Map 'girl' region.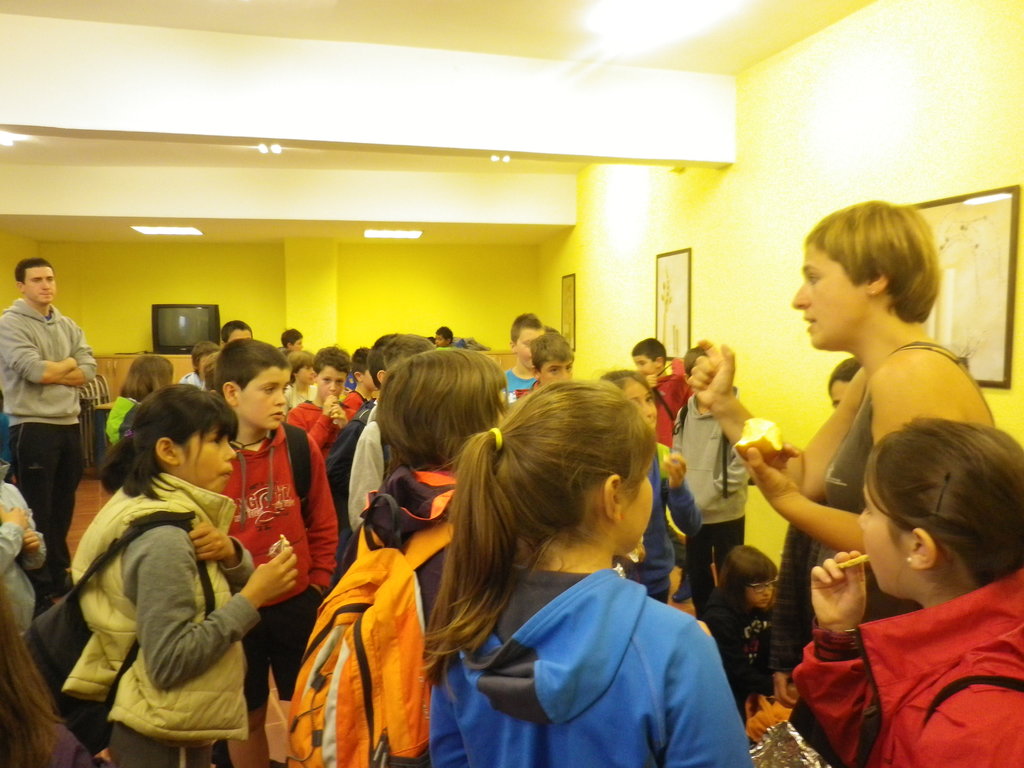
Mapped to <box>431,383,749,760</box>.
